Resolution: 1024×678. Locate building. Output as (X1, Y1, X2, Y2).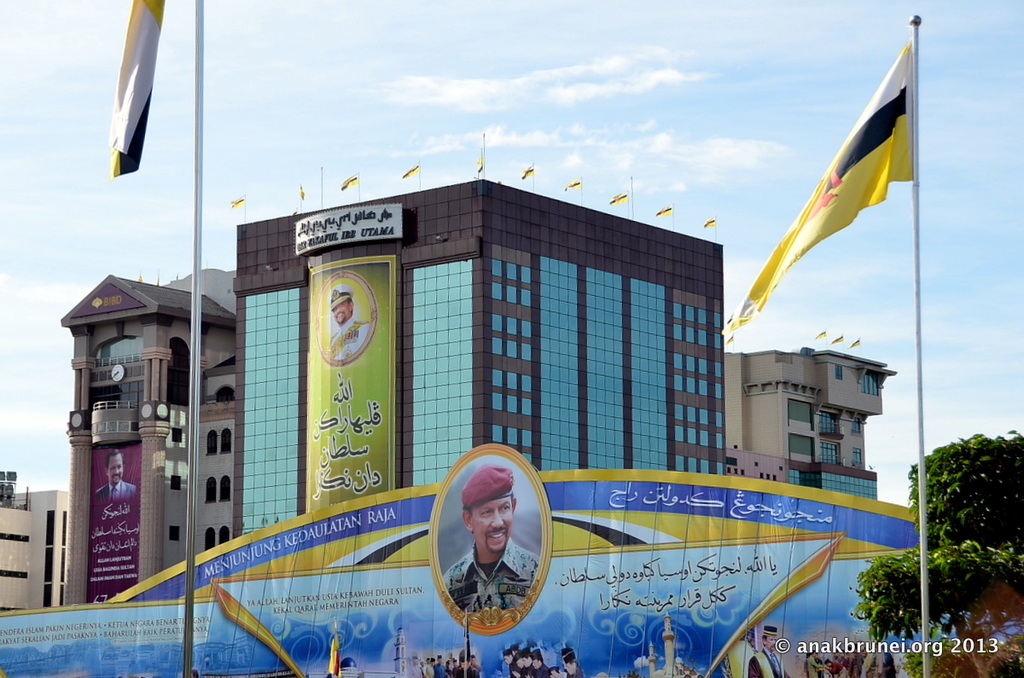
(233, 179, 728, 533).
